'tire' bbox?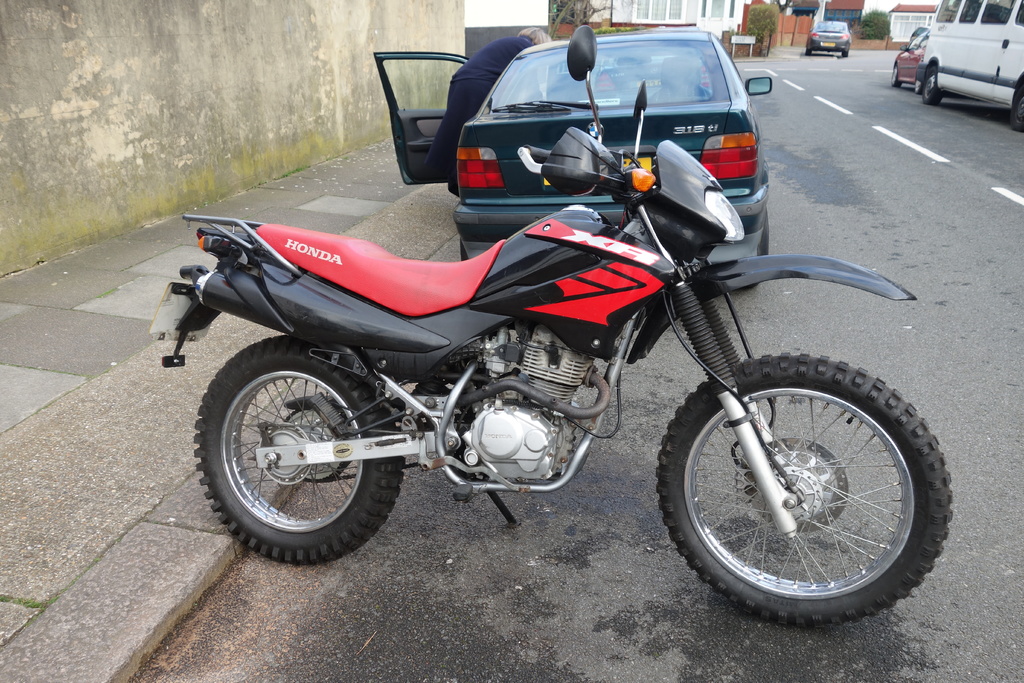
bbox(1011, 76, 1023, 126)
